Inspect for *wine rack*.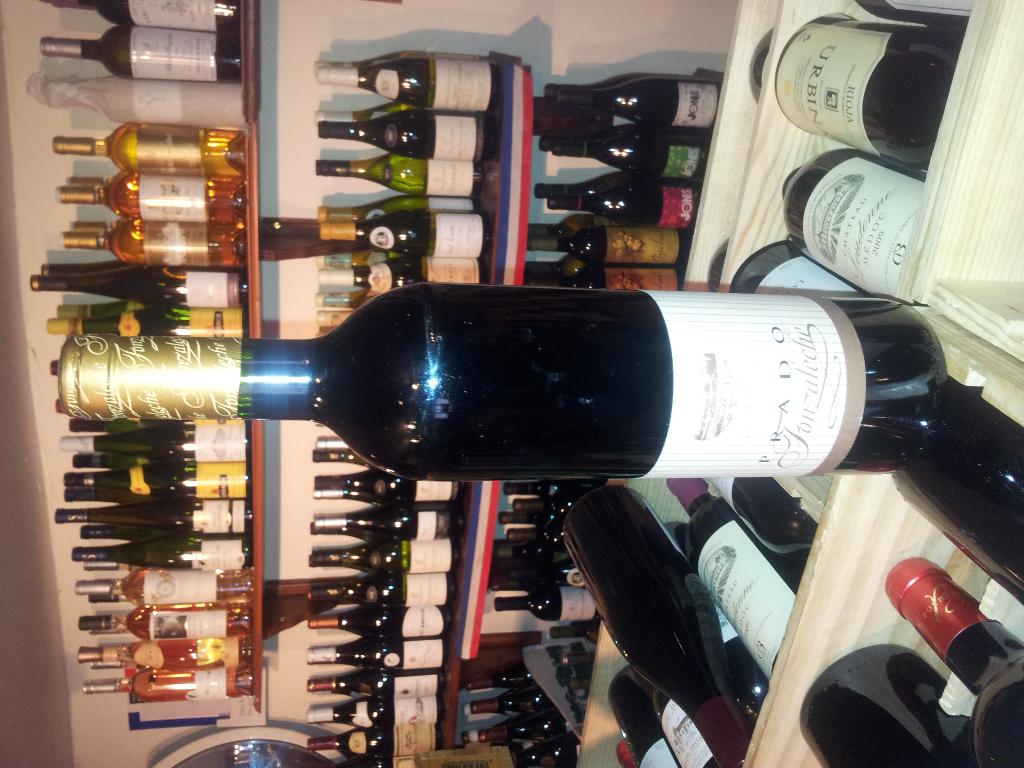
Inspection: box=[522, 0, 784, 767].
